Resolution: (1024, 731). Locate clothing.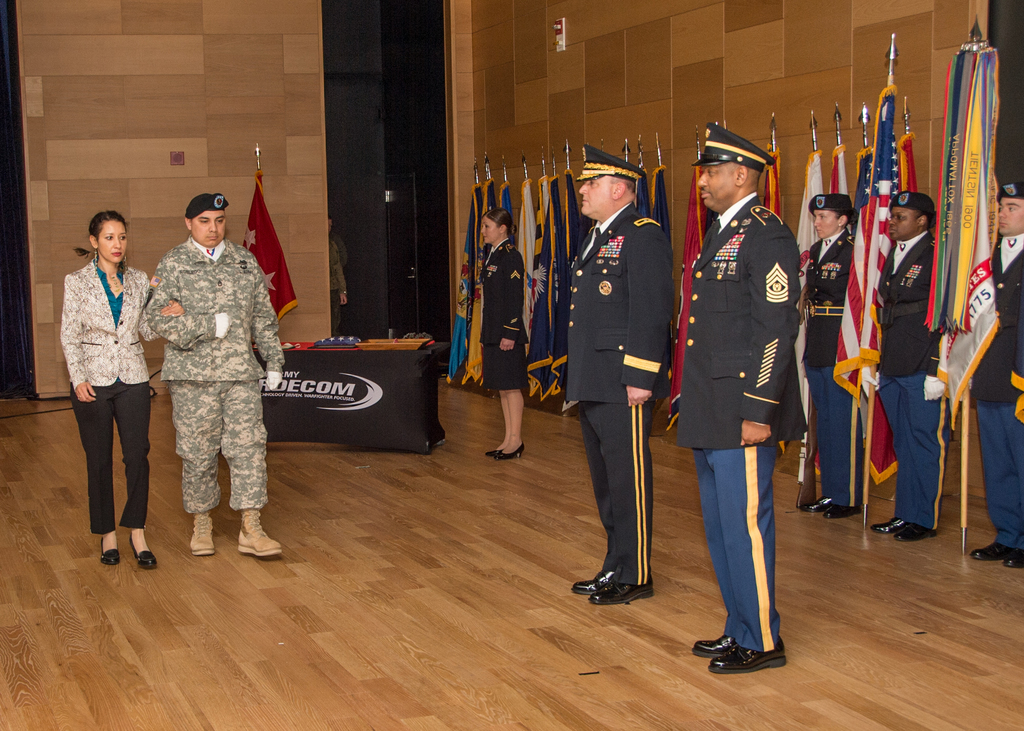
bbox=(60, 256, 155, 540).
